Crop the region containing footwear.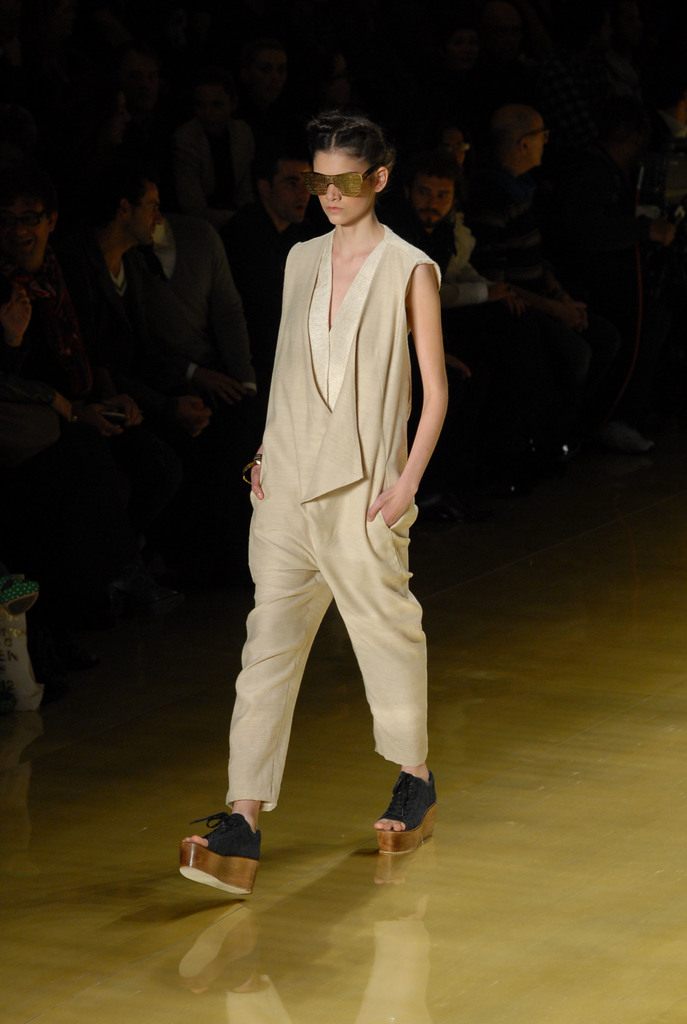
Crop region: {"x1": 180, "y1": 804, "x2": 258, "y2": 900}.
